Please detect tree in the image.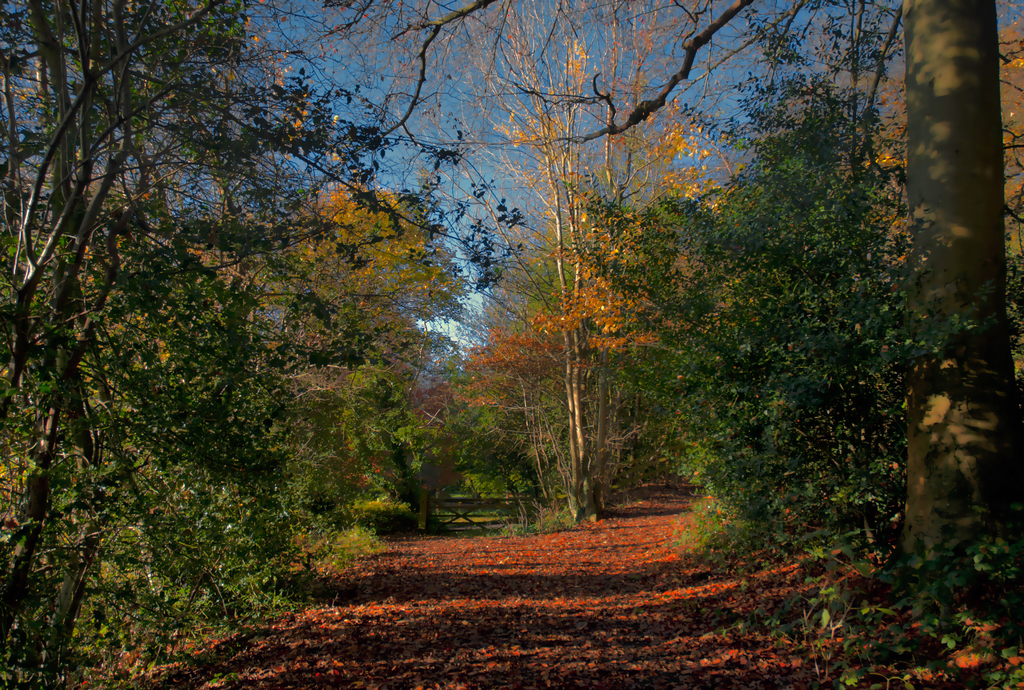
rect(493, 0, 602, 525).
